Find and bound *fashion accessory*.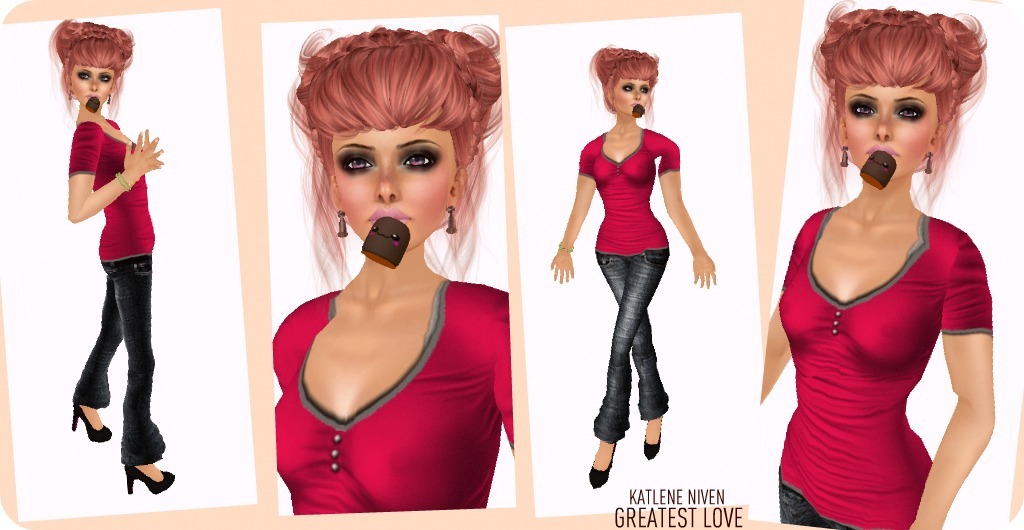
Bound: [71, 397, 115, 445].
